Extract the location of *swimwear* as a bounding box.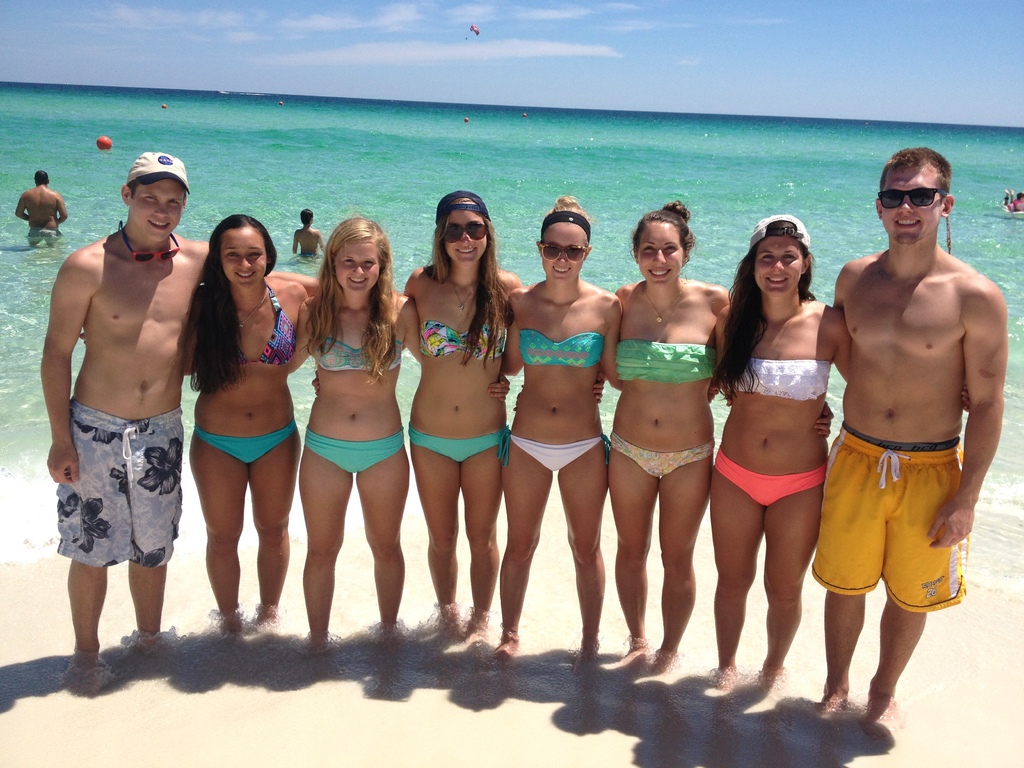
(408,425,513,465).
